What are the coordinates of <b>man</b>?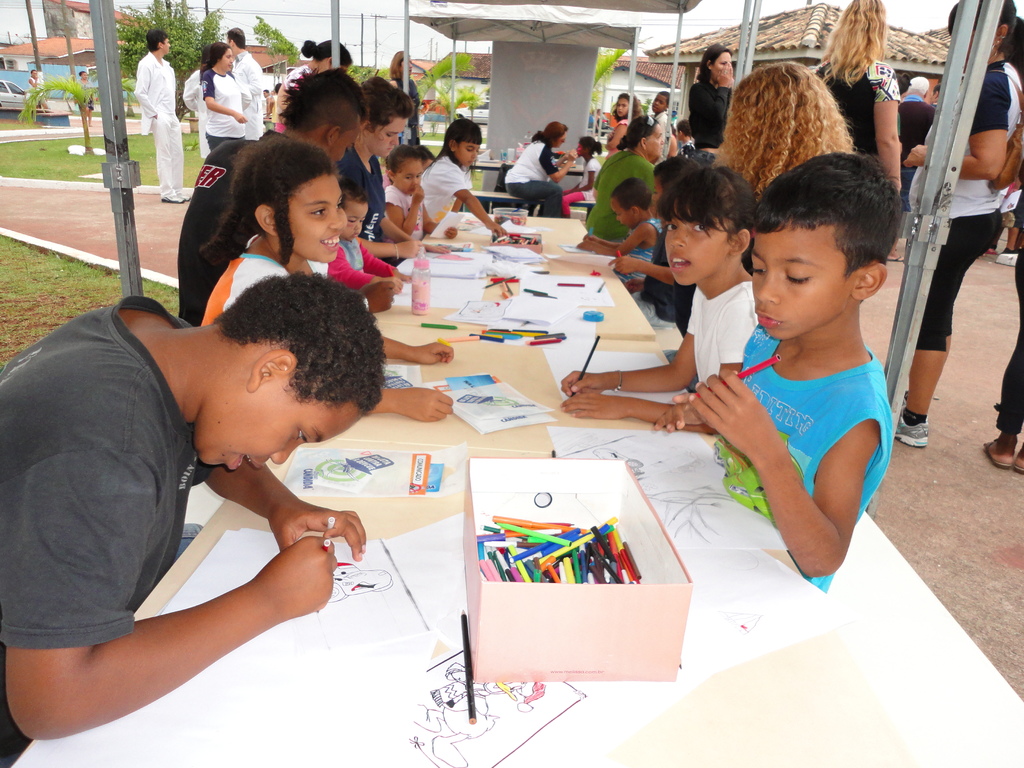
x1=927 y1=84 x2=942 y2=106.
